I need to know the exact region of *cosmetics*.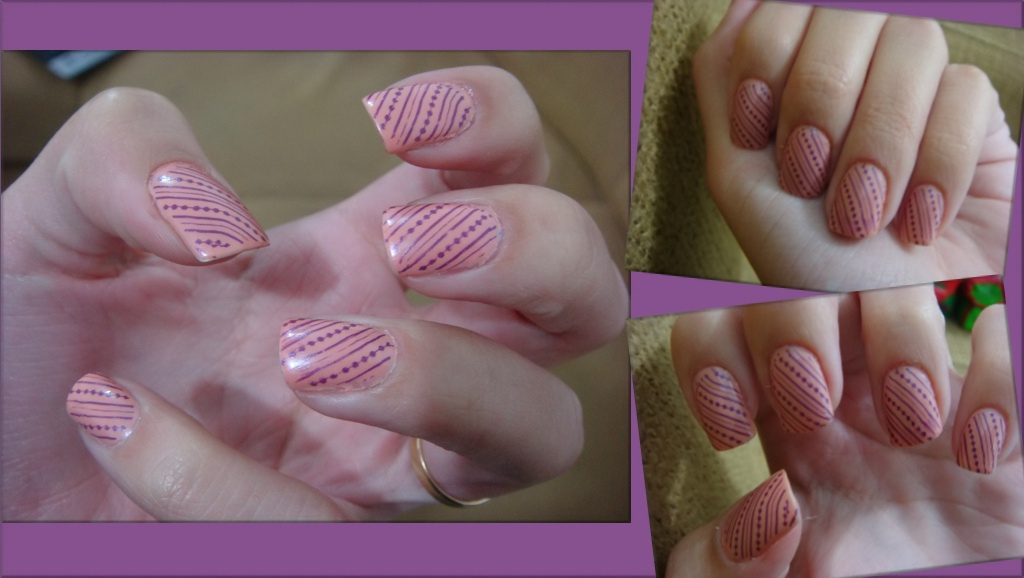
Region: <box>64,374,137,448</box>.
